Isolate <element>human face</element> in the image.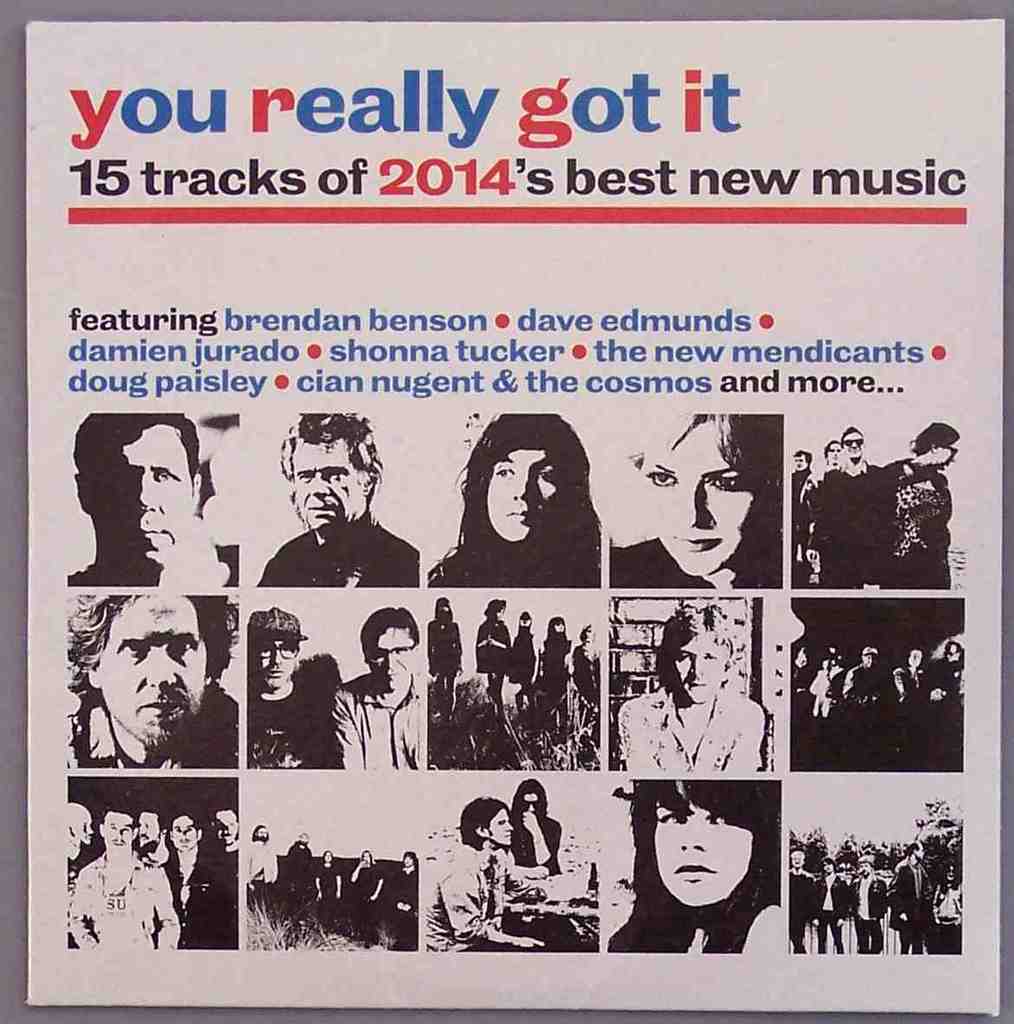
Isolated region: [left=99, top=596, right=208, bottom=746].
